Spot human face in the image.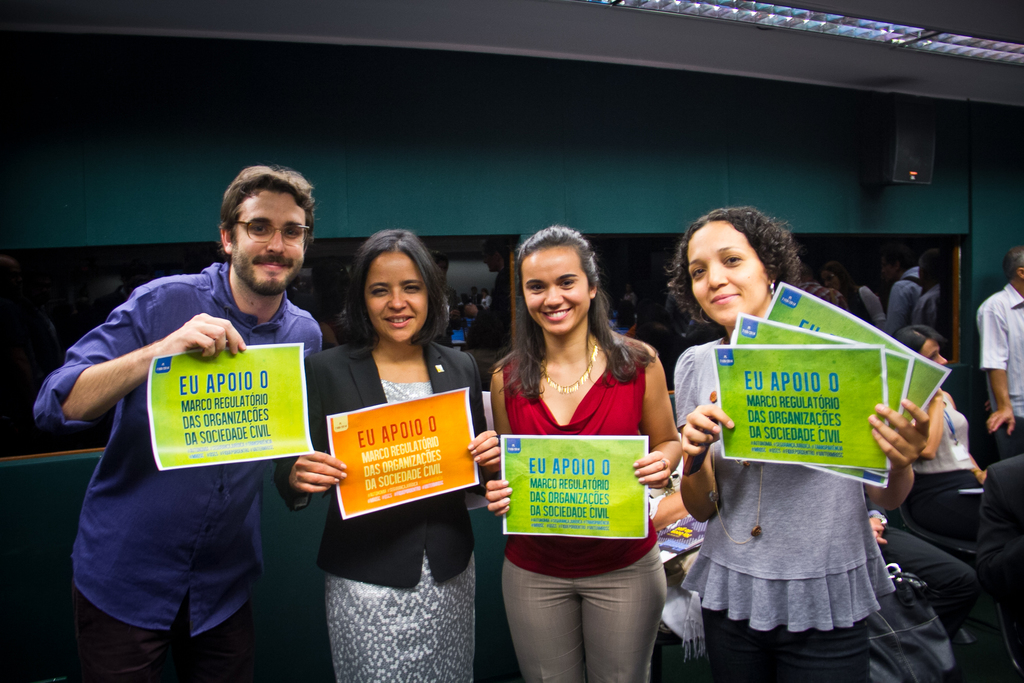
human face found at pyautogui.locateOnScreen(688, 226, 765, 327).
